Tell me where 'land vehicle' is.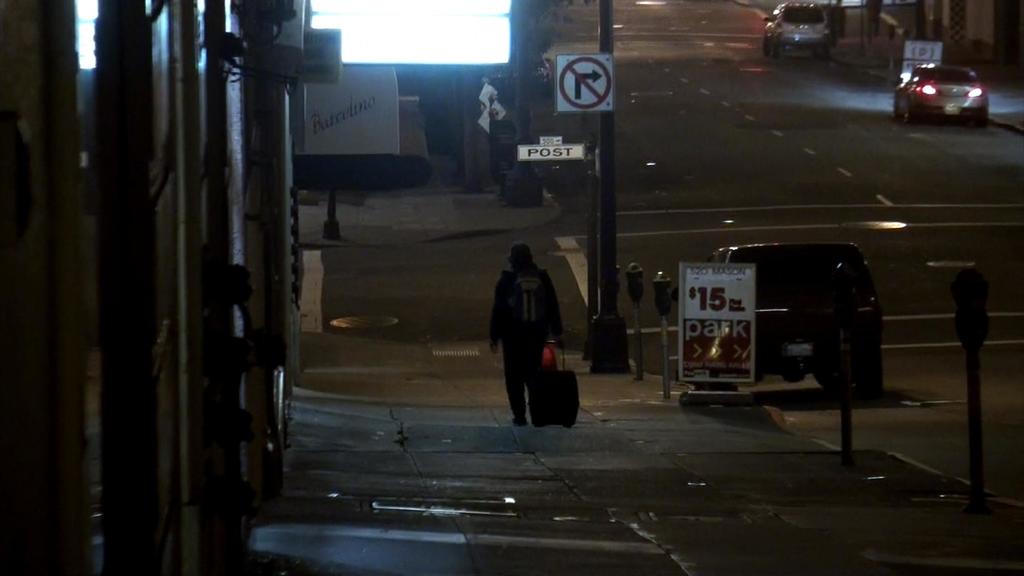
'land vehicle' is at (x1=705, y1=239, x2=890, y2=391).
